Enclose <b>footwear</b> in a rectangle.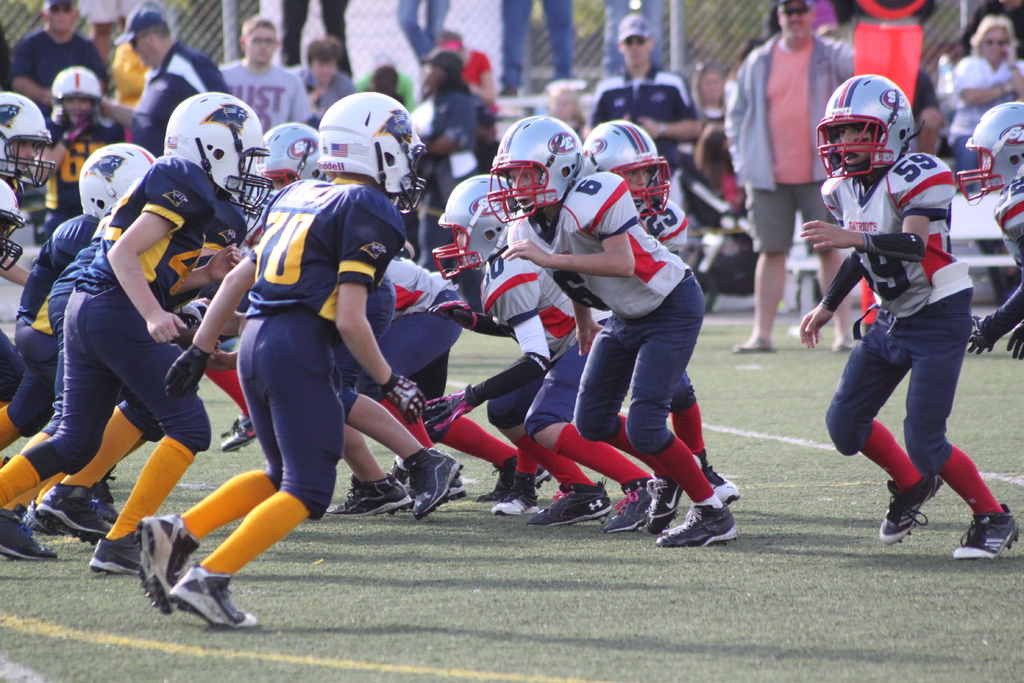
bbox(532, 465, 552, 488).
